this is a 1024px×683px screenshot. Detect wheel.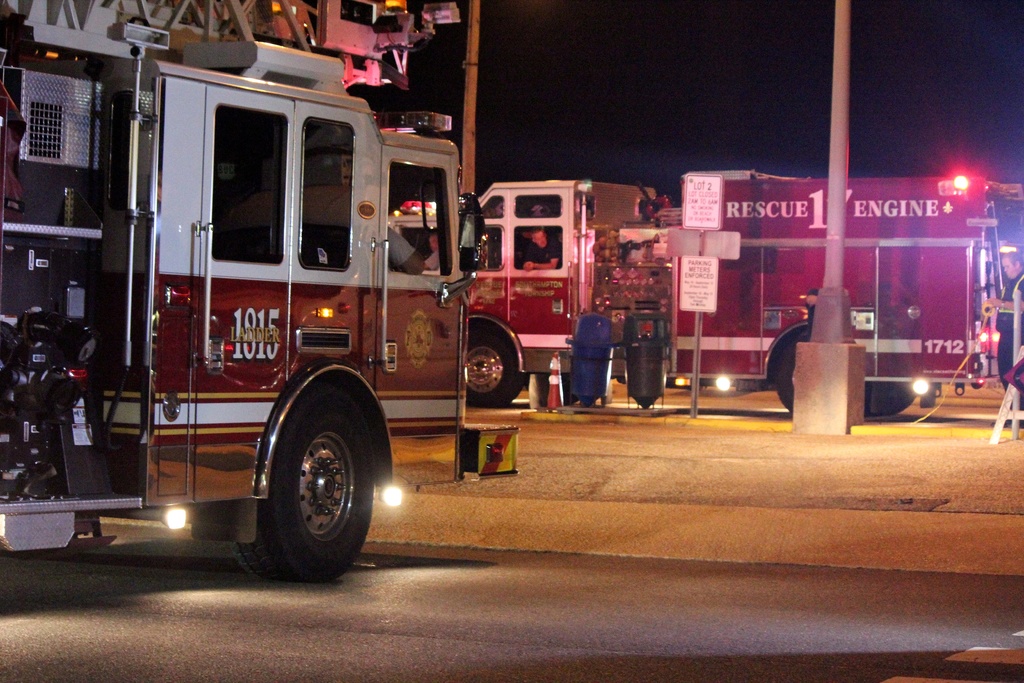
(x1=861, y1=383, x2=920, y2=423).
